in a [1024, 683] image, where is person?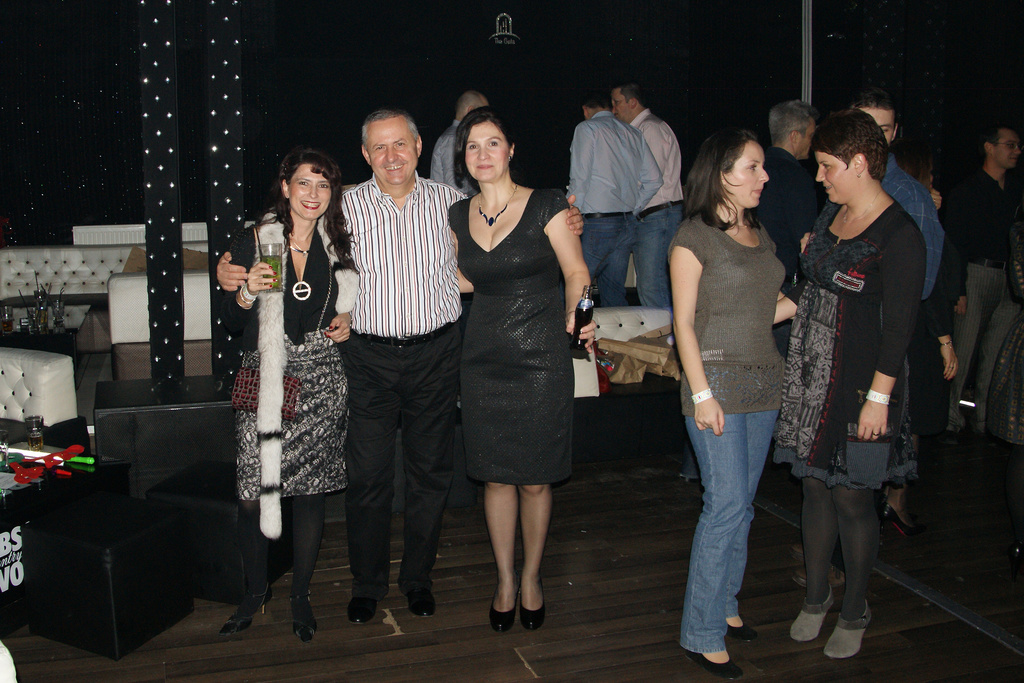
bbox(566, 92, 662, 310).
